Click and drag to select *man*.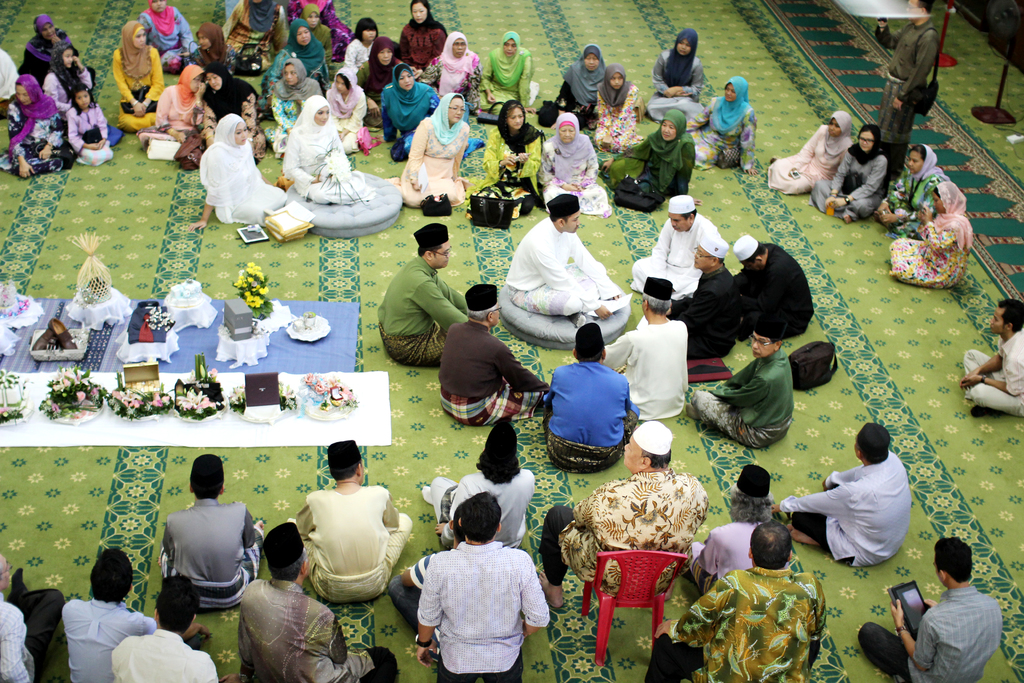
Selection: 417 492 550 682.
